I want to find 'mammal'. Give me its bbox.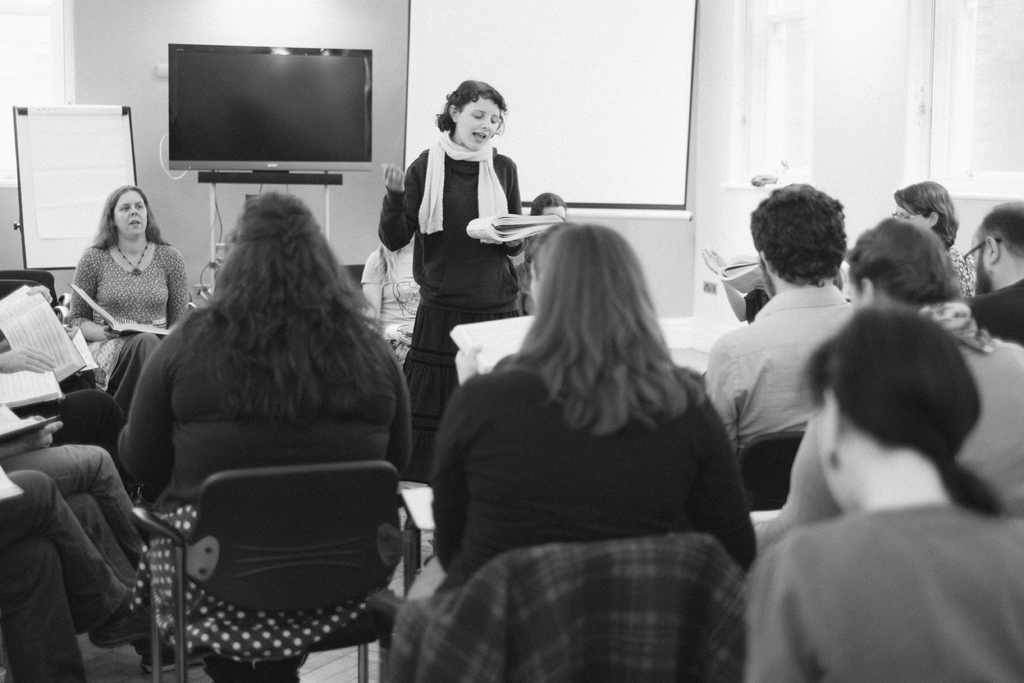
region(893, 181, 973, 299).
